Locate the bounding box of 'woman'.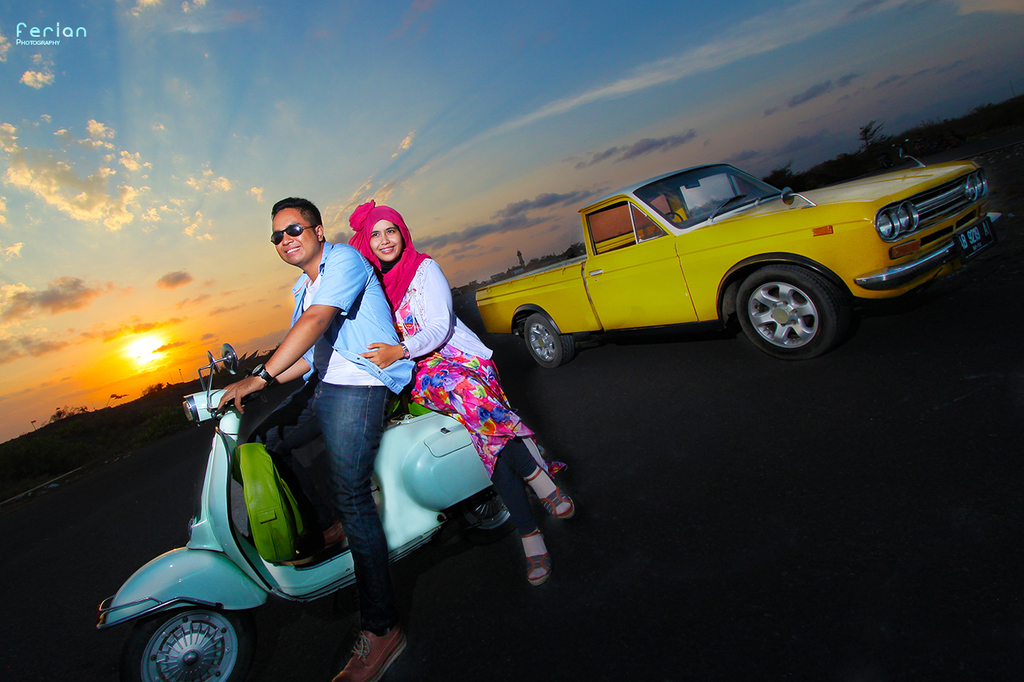
Bounding box: region(350, 193, 565, 583).
